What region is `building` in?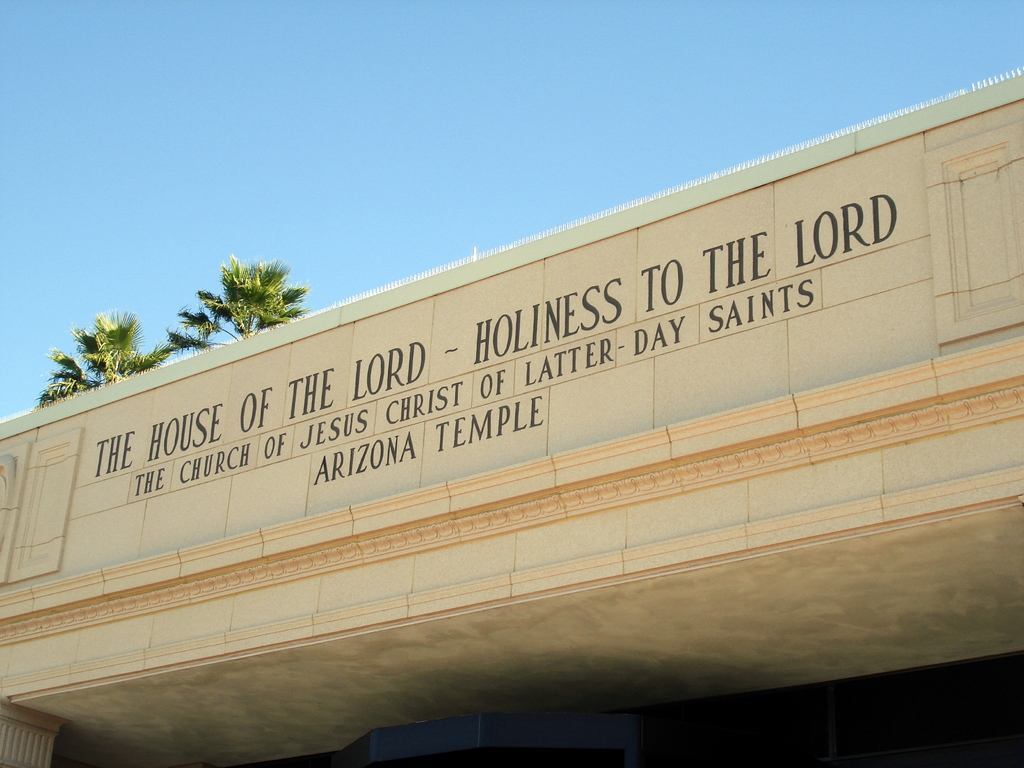
[left=0, top=65, right=1023, bottom=767].
